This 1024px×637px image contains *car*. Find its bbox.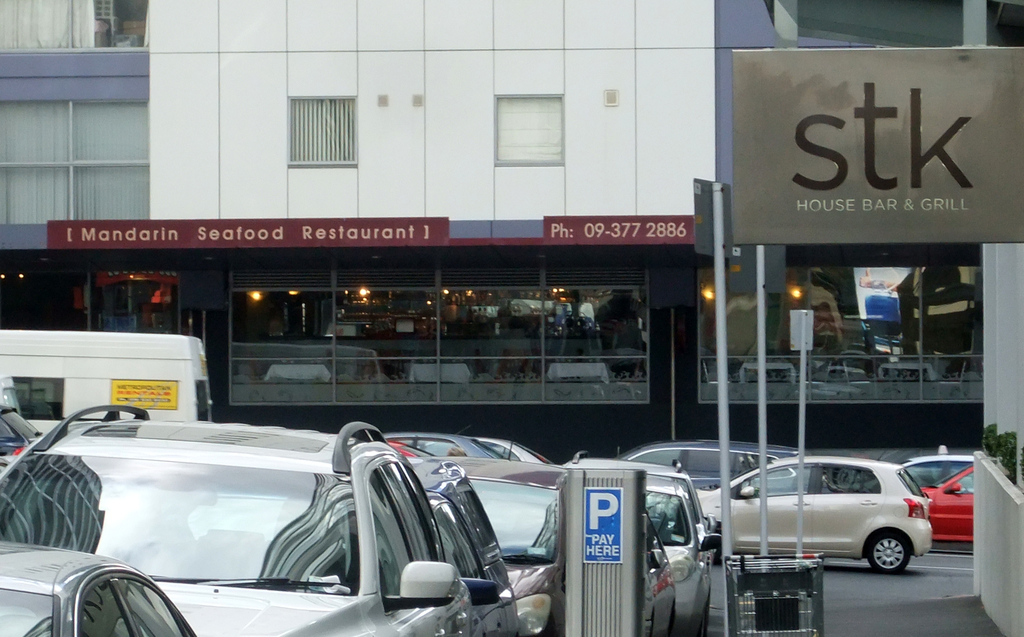
locate(619, 443, 810, 489).
